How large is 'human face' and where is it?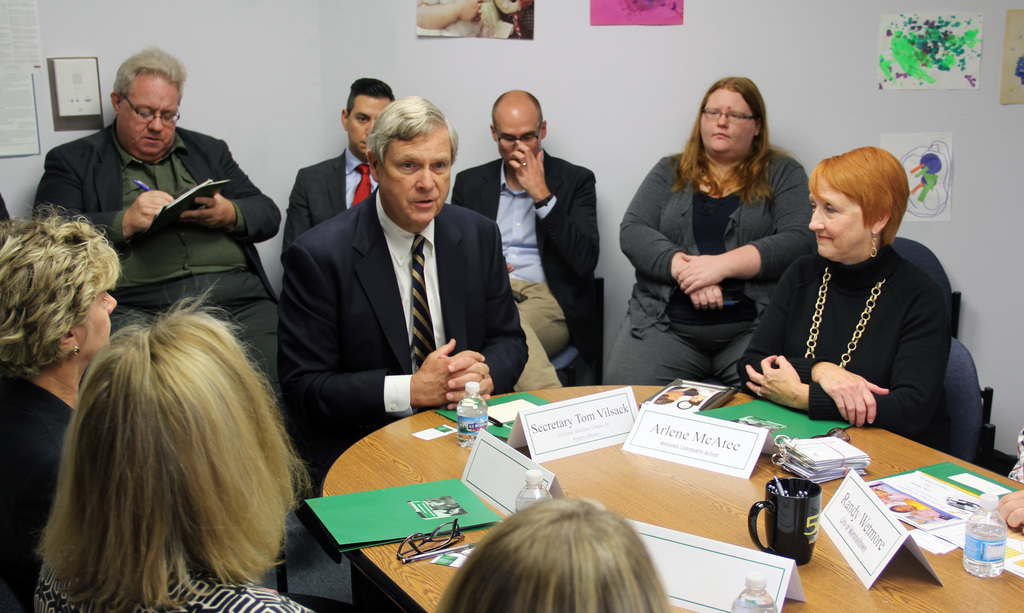
Bounding box: rect(371, 126, 452, 227).
